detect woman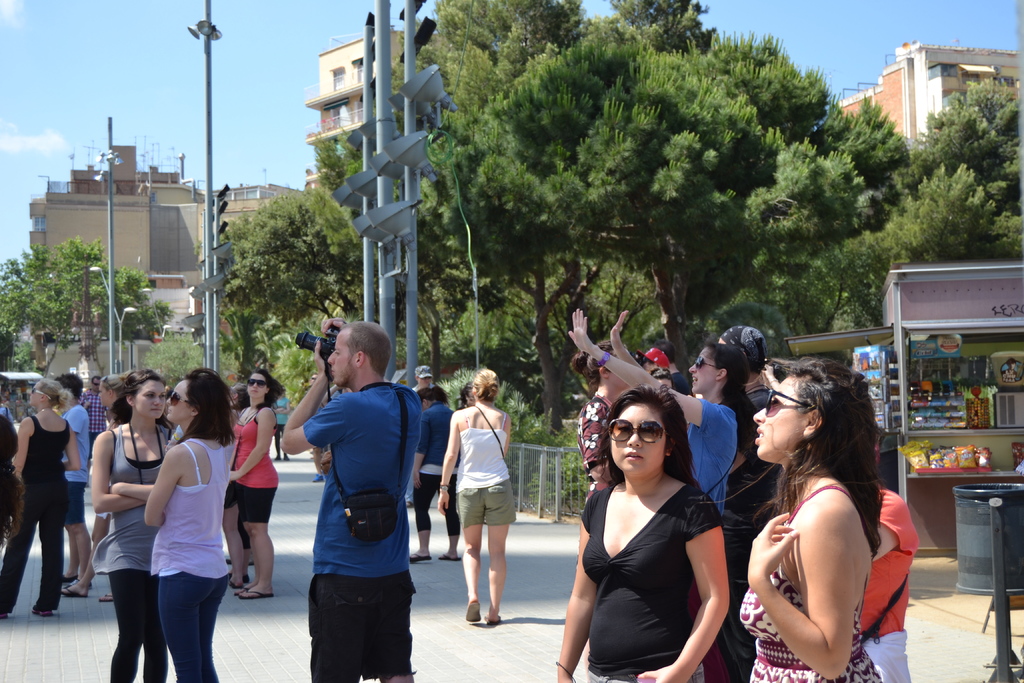
Rect(570, 339, 636, 514)
